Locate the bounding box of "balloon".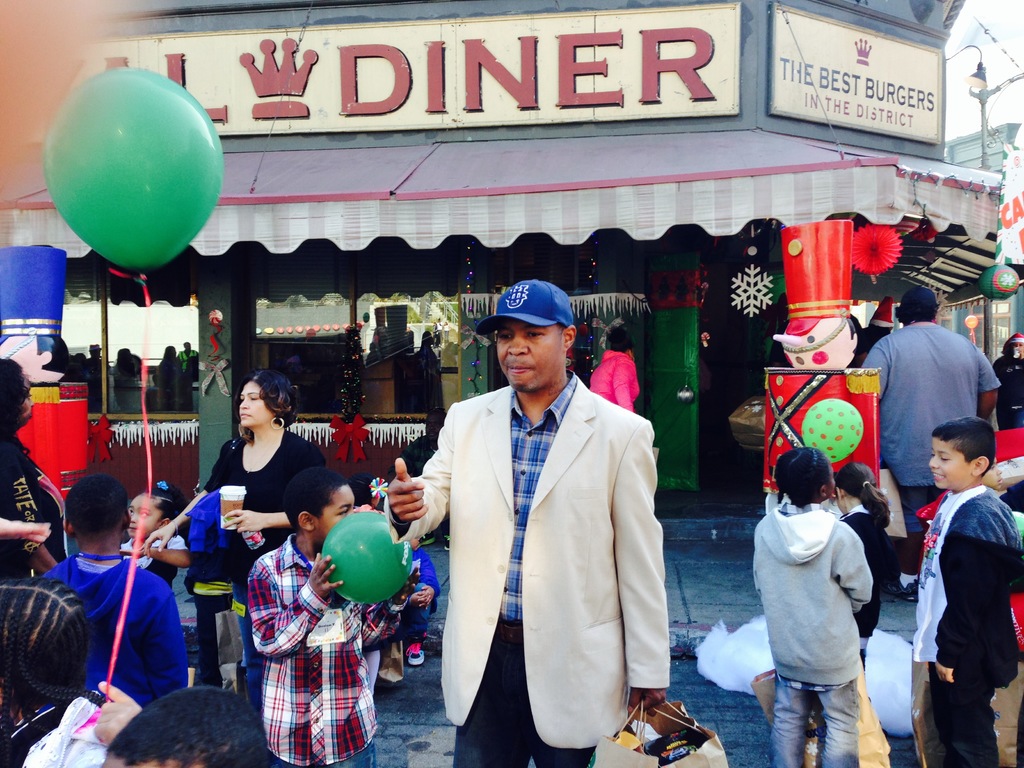
Bounding box: 805,398,863,464.
